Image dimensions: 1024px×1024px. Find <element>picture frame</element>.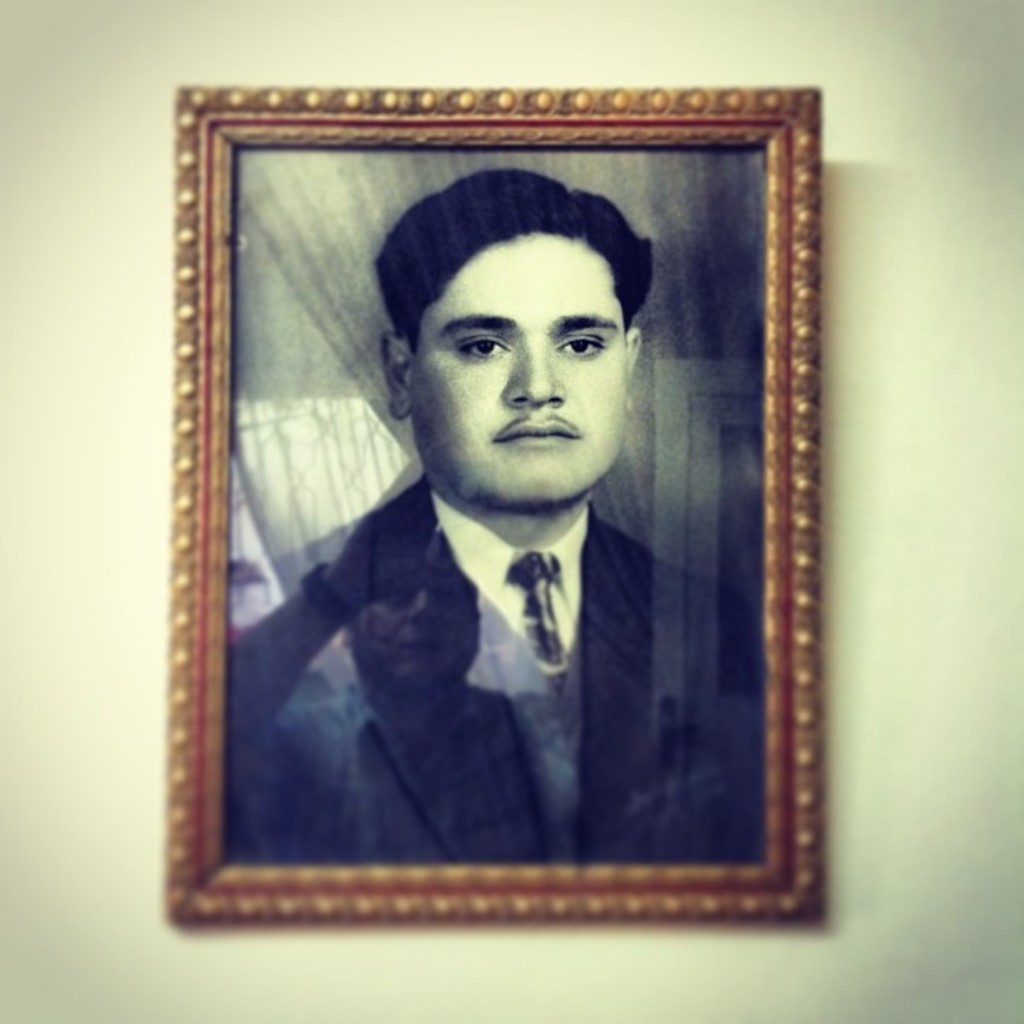
bbox=[171, 85, 852, 915].
